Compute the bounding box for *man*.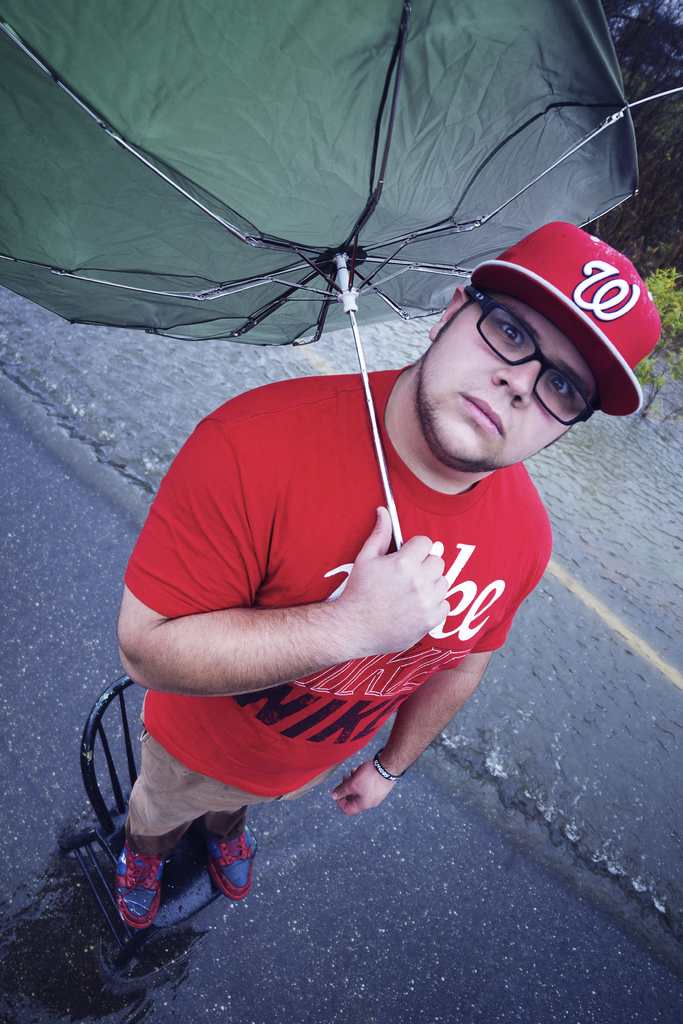
<bbox>79, 212, 643, 924</bbox>.
